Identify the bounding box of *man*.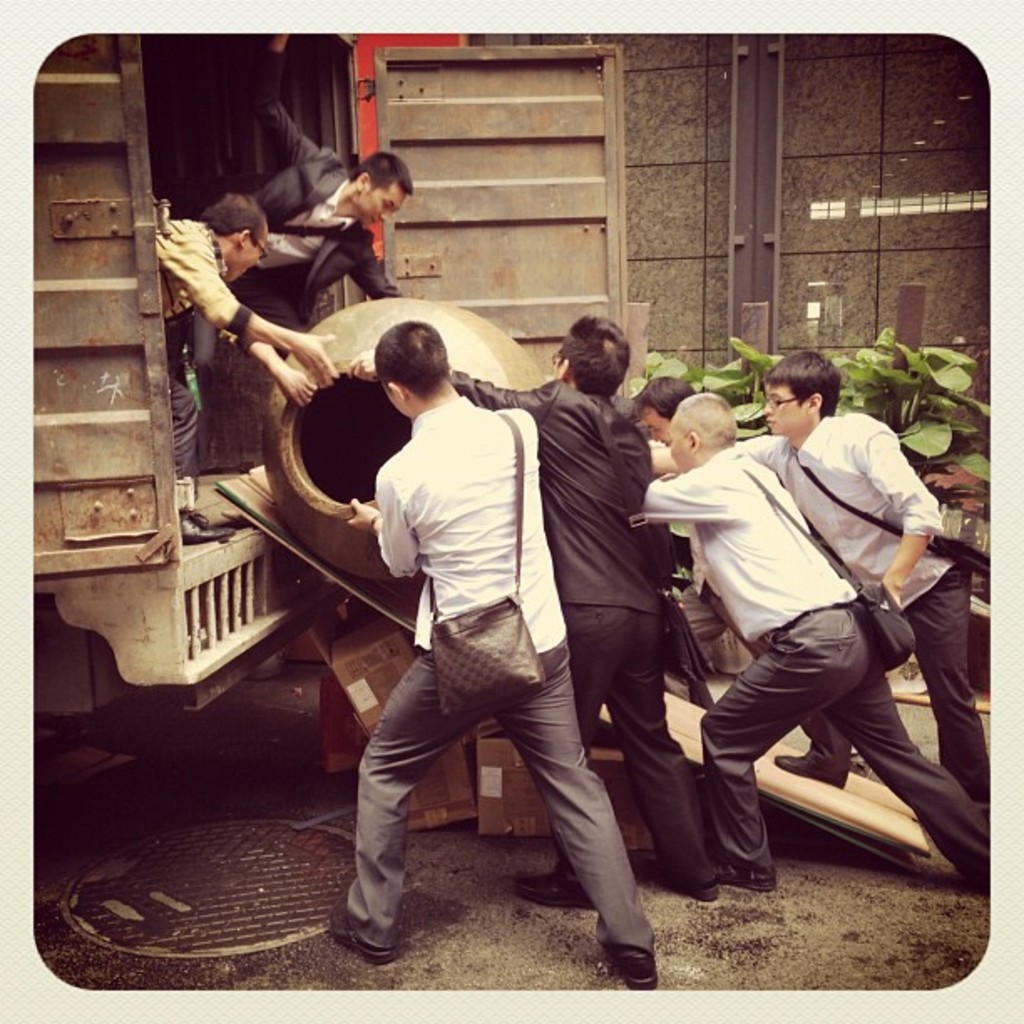
crop(144, 186, 340, 544).
